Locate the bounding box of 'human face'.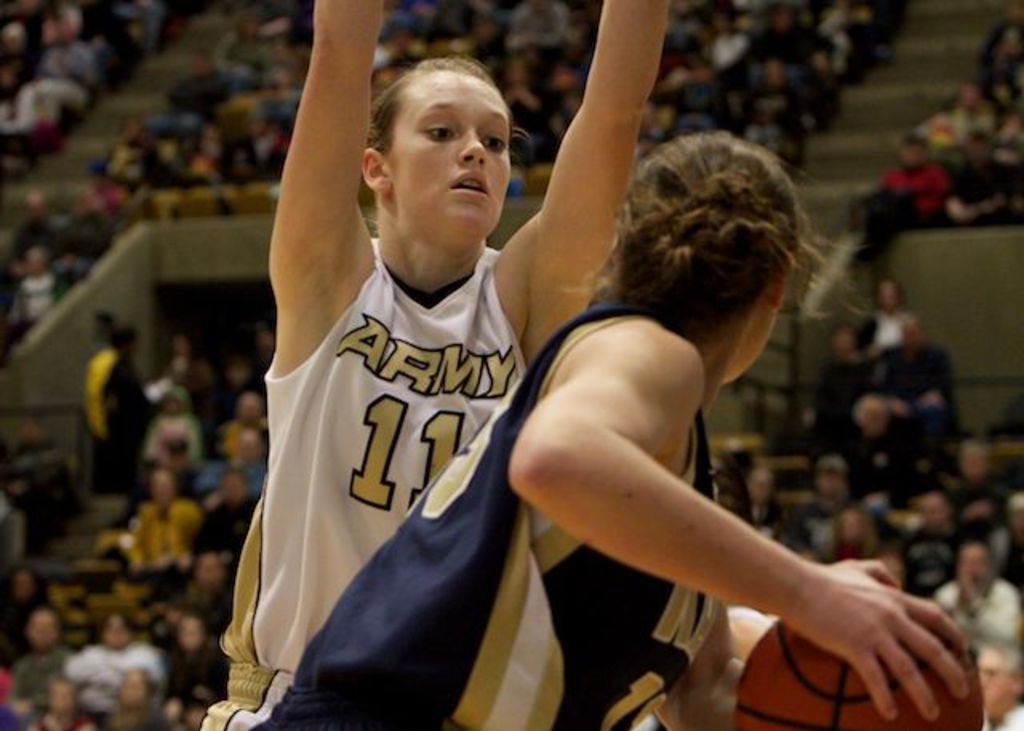
Bounding box: (left=880, top=283, right=898, bottom=310).
